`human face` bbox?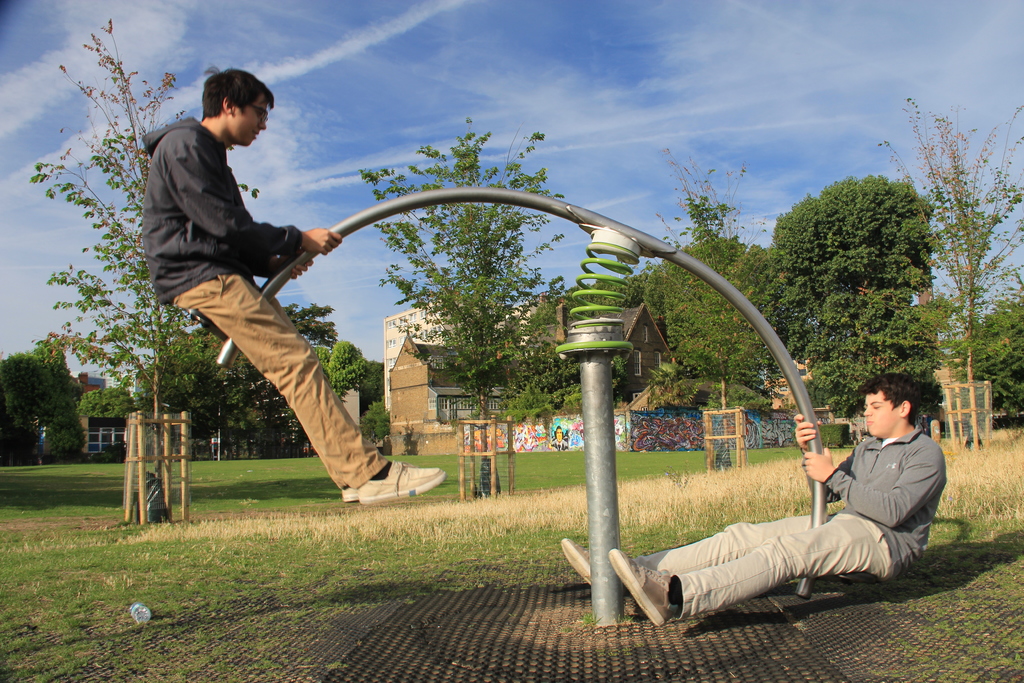
{"x1": 230, "y1": 95, "x2": 266, "y2": 145}
